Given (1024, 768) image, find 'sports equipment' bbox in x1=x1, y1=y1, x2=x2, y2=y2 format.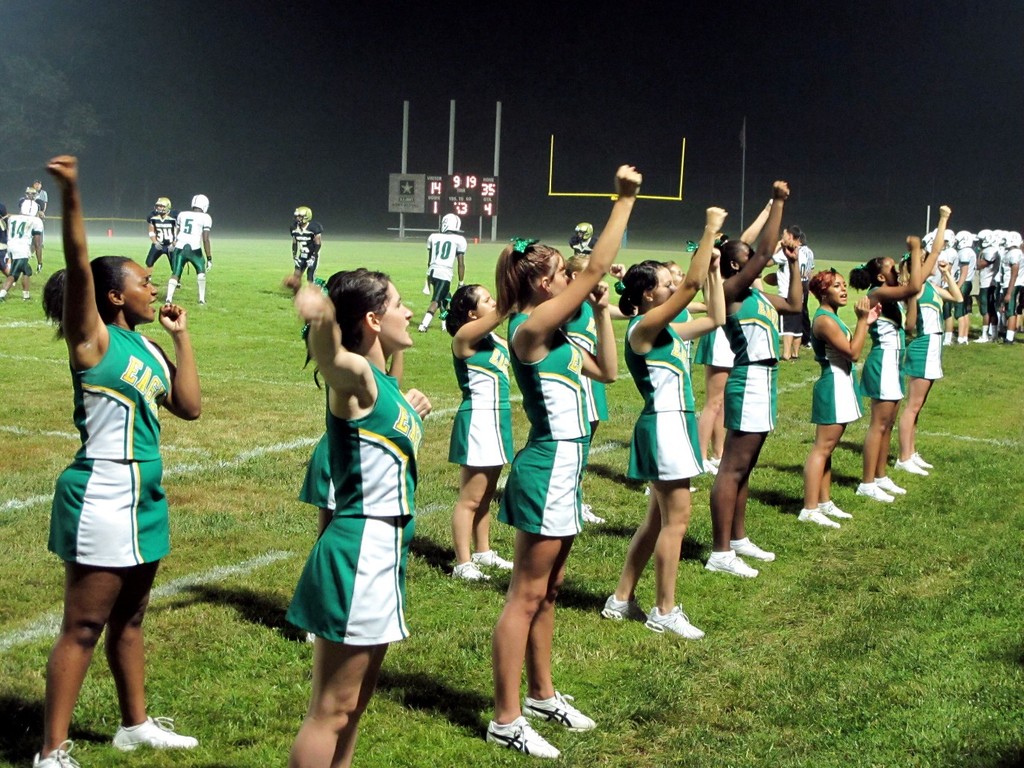
x1=522, y1=691, x2=595, y2=734.
